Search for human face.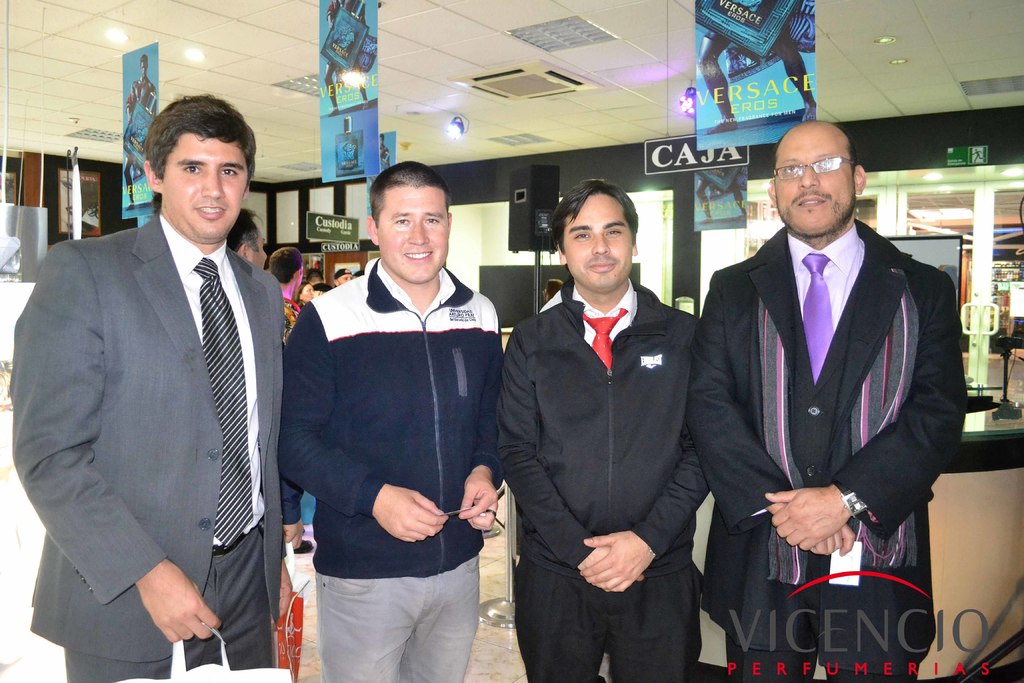
Found at bbox(563, 193, 635, 285).
